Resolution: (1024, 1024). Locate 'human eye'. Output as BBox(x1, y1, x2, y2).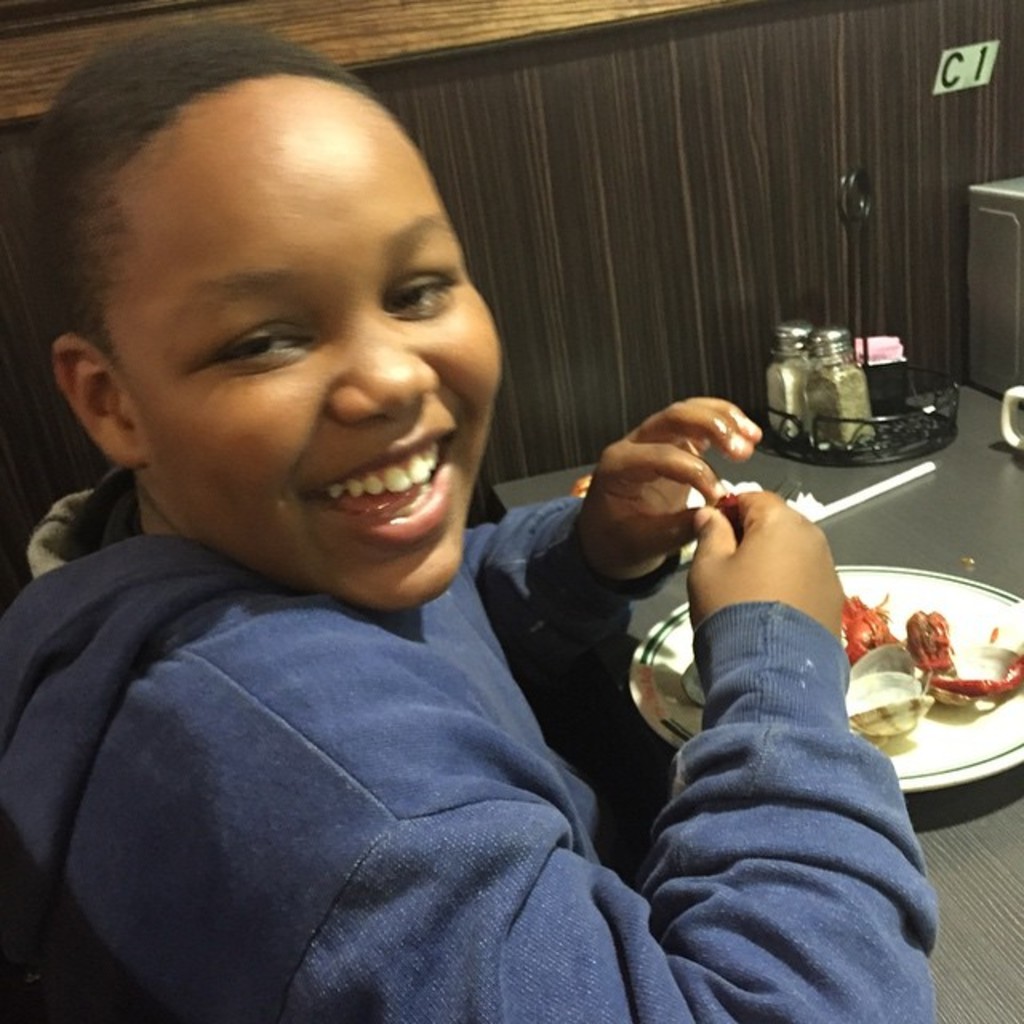
BBox(189, 315, 318, 378).
